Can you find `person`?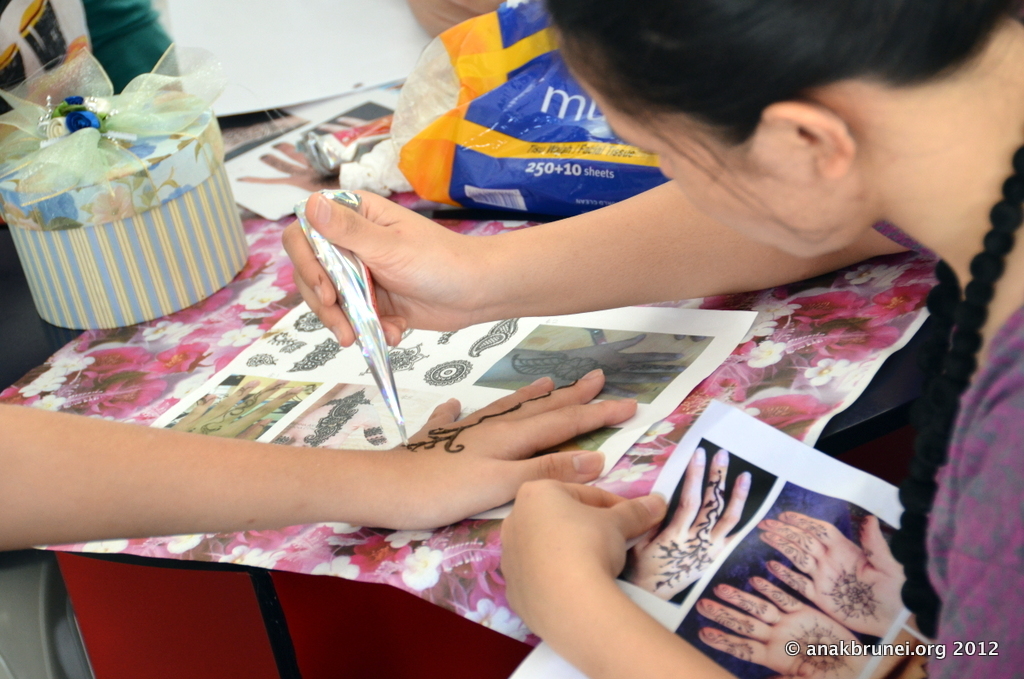
Yes, bounding box: region(285, 0, 1023, 678).
